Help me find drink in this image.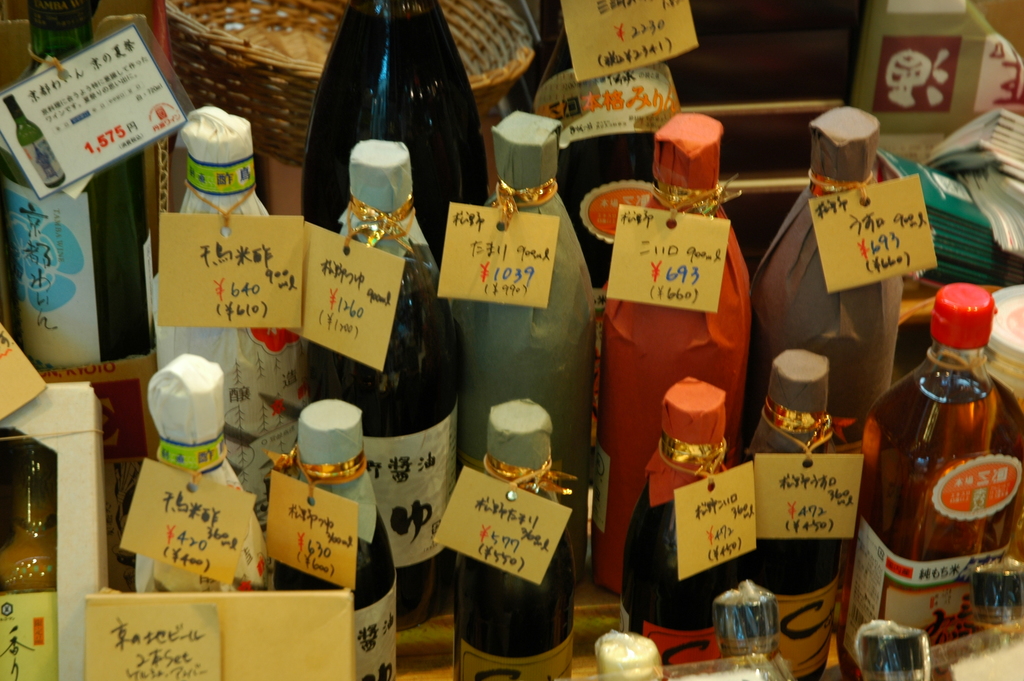
Found it: bbox=(840, 290, 1018, 680).
